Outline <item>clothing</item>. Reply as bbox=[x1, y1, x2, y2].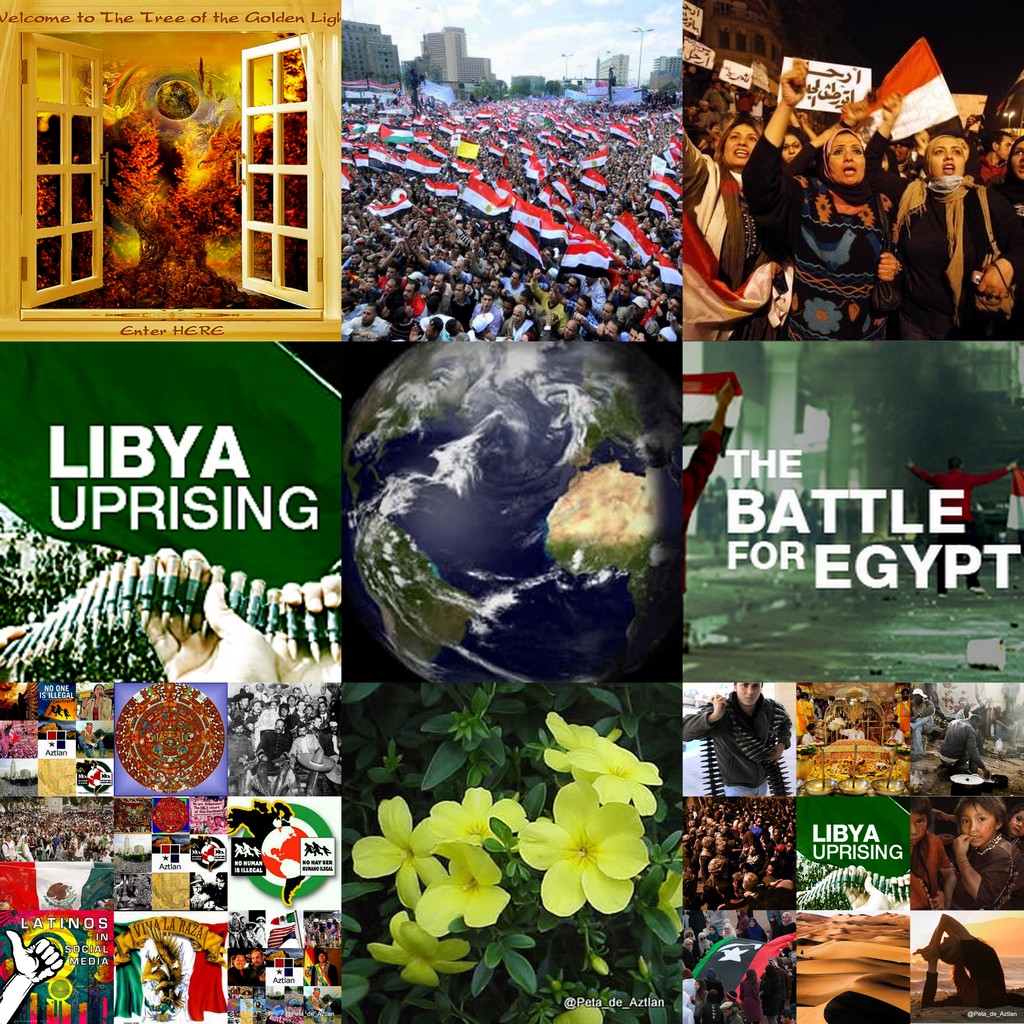
bbox=[989, 168, 1023, 279].
